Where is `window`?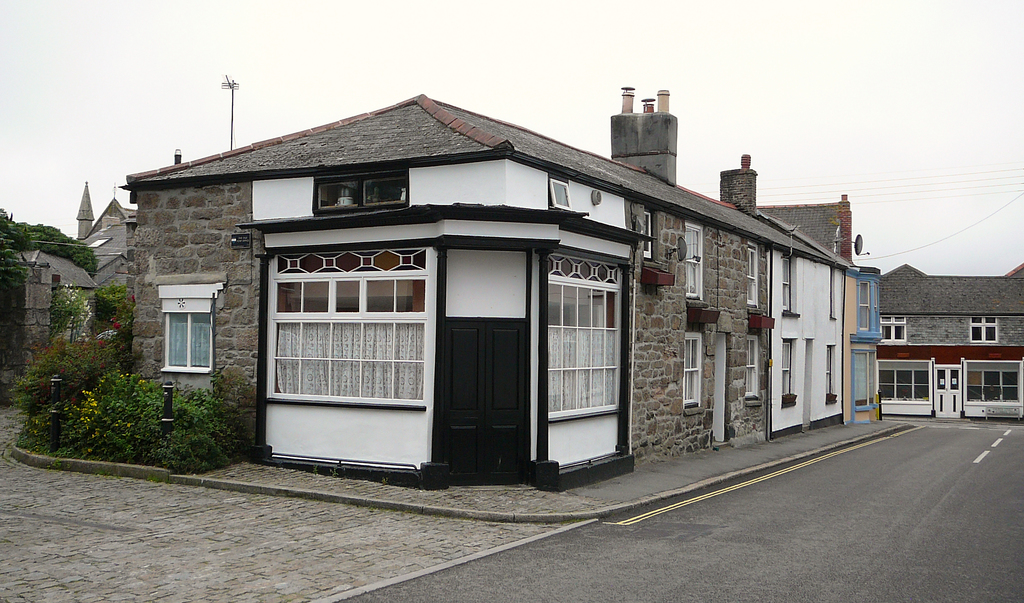
(x1=680, y1=329, x2=705, y2=417).
